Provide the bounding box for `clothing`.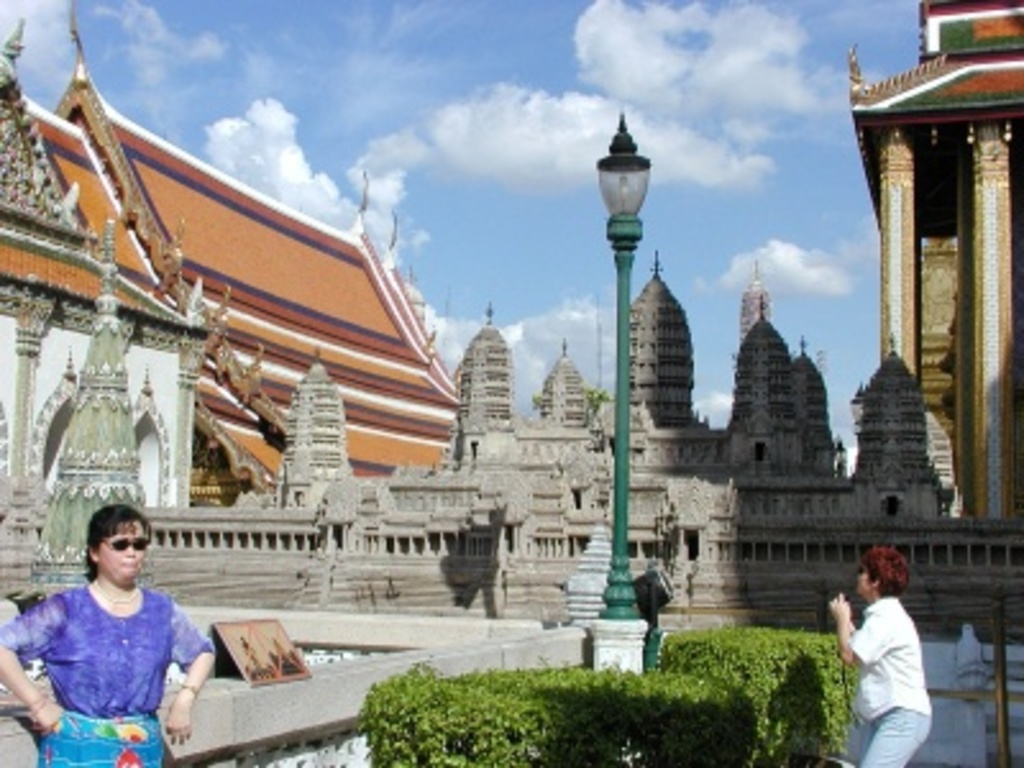
23:558:197:750.
